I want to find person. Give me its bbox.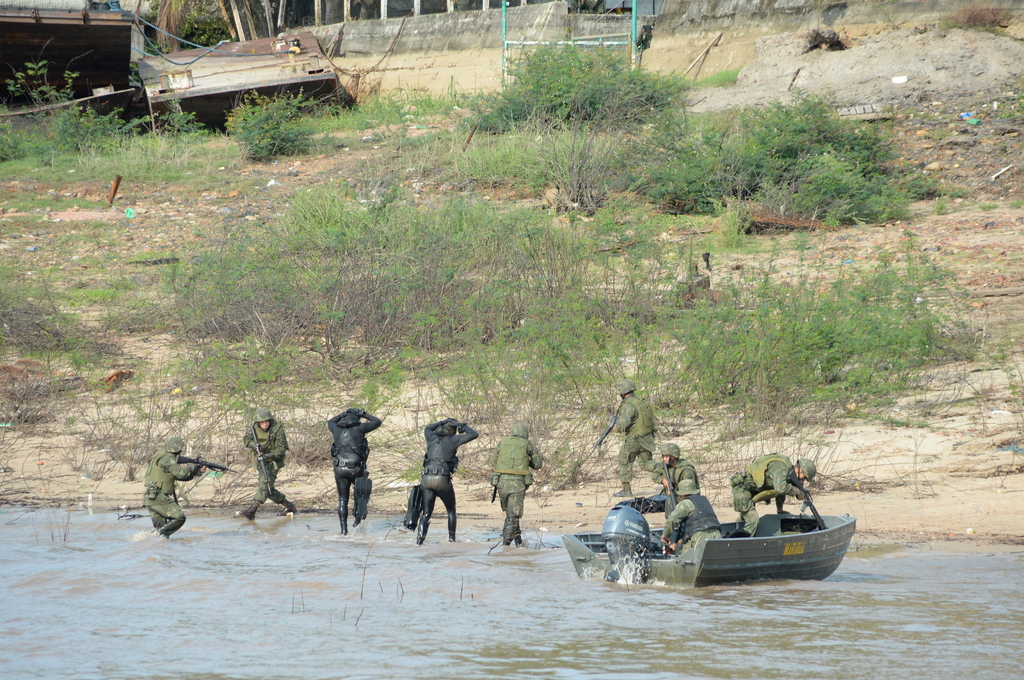
l=730, t=443, r=819, b=533.
